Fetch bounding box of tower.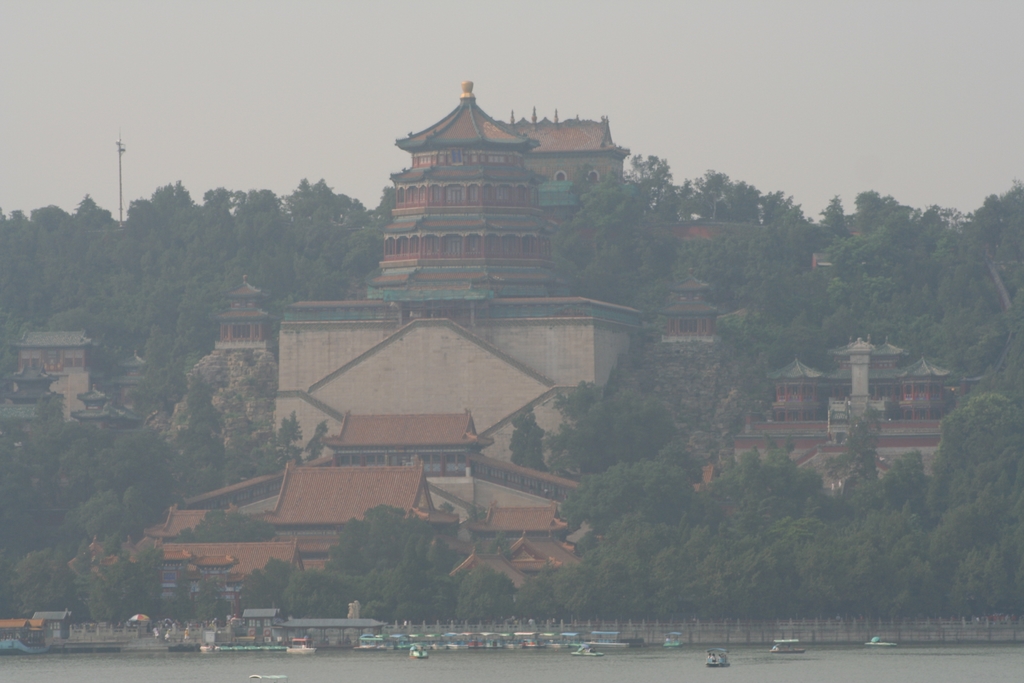
Bbox: bbox=(283, 78, 634, 447).
